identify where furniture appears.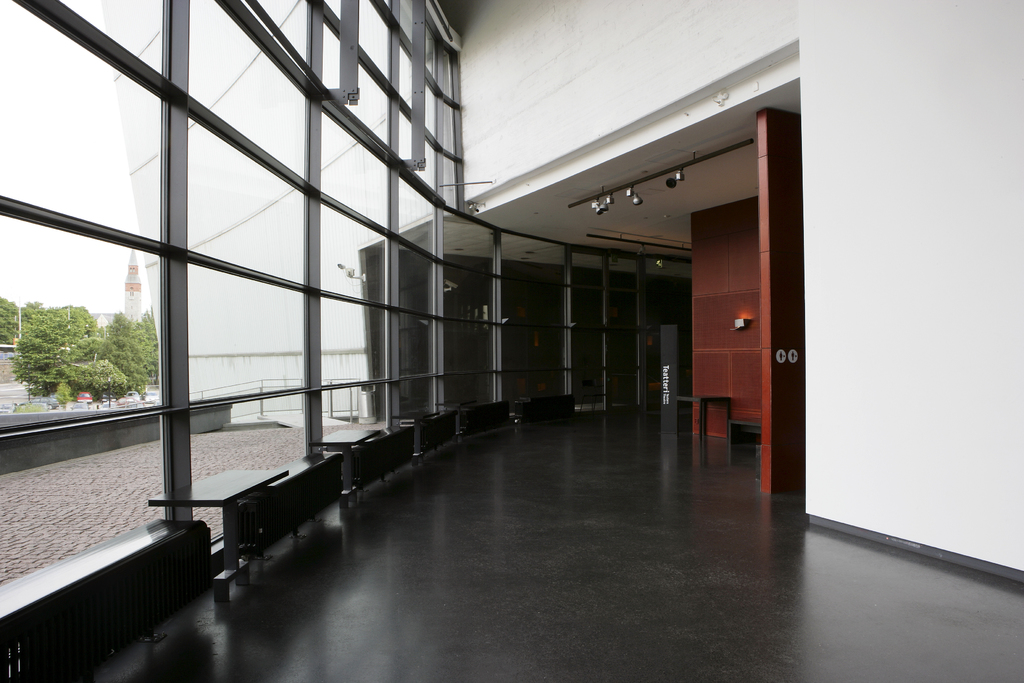
Appears at pyautogui.locateOnScreen(676, 393, 735, 442).
